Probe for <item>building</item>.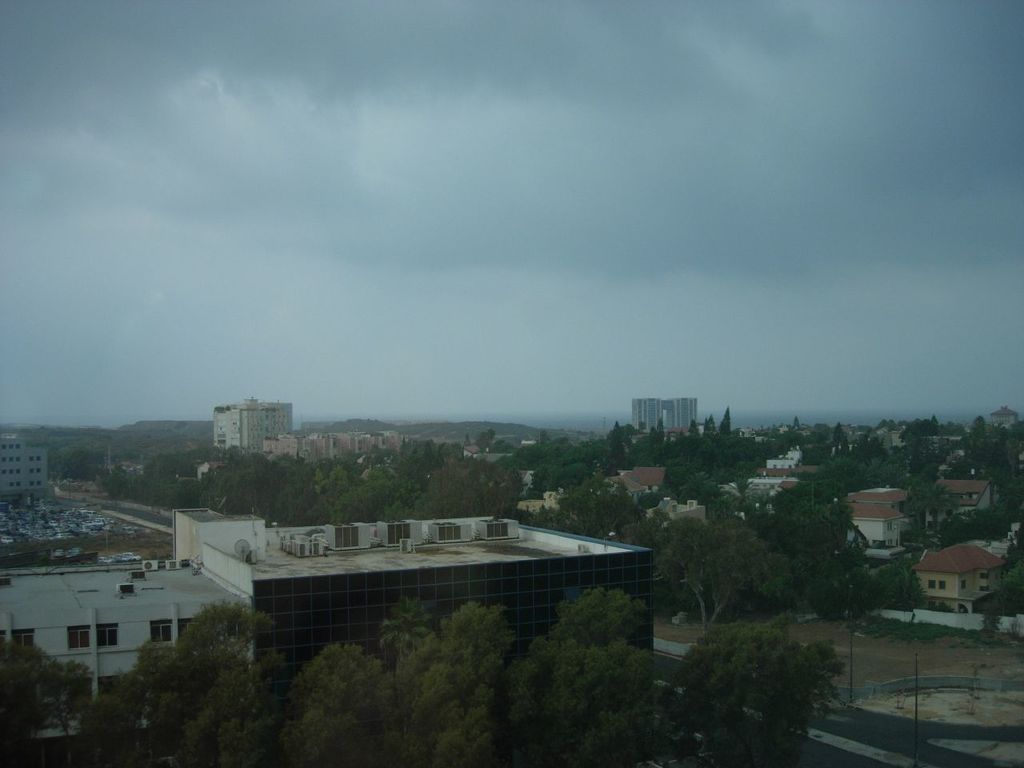
Probe result: x1=640 y1=496 x2=702 y2=518.
